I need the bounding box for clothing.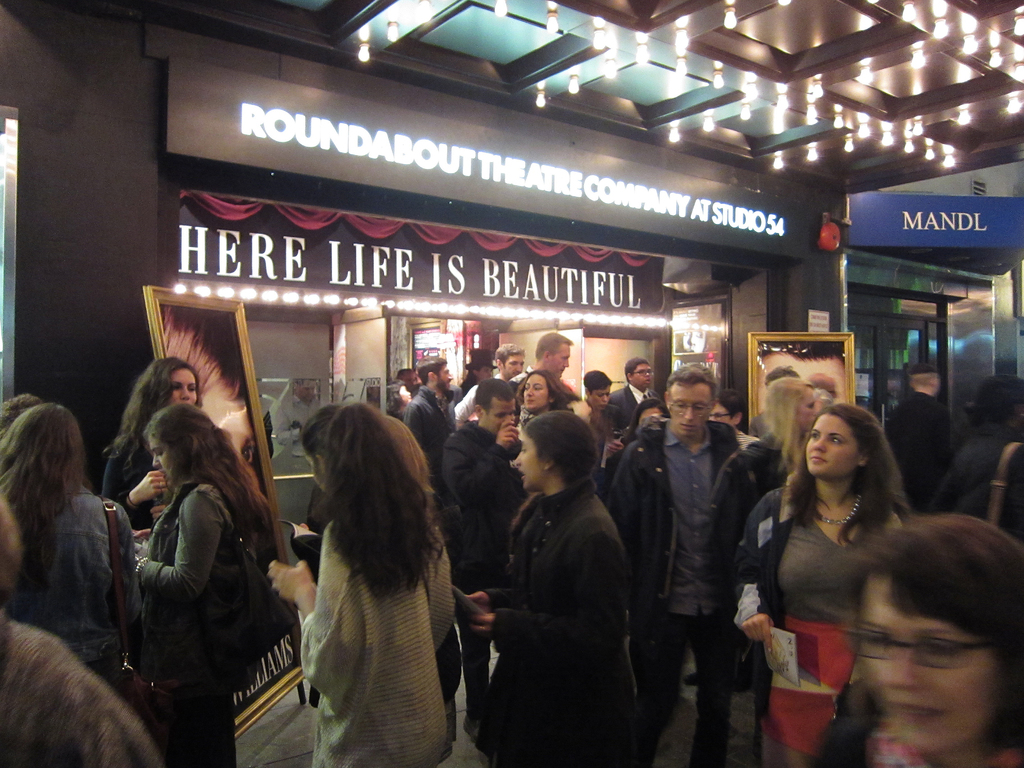
Here it is: bbox=[890, 390, 988, 502].
